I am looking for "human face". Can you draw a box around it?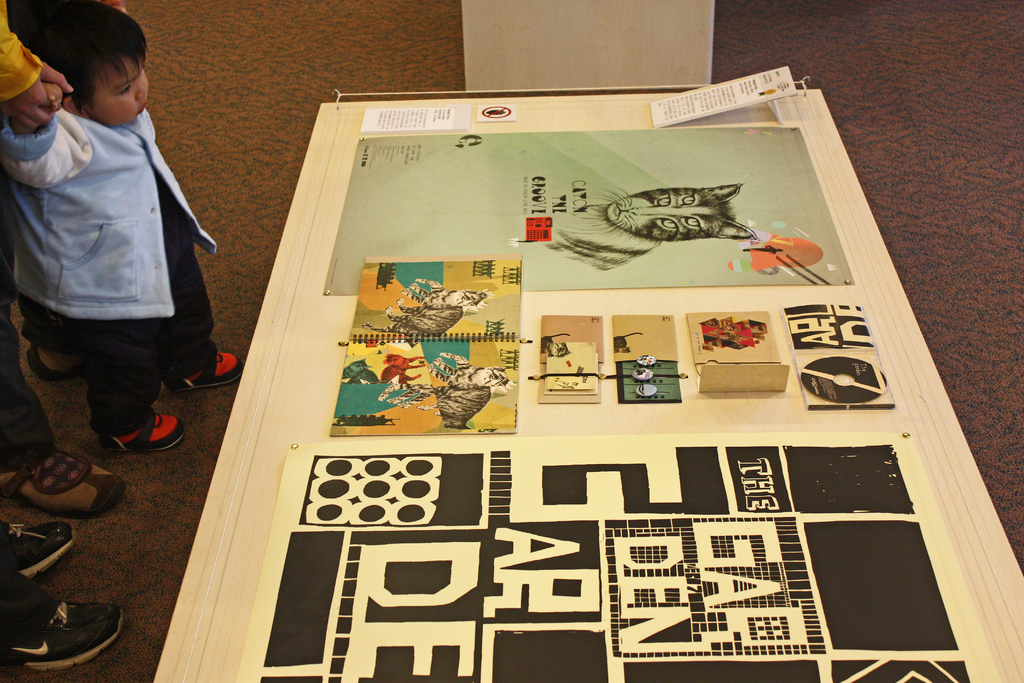
Sure, the bounding box is <bbox>89, 54, 151, 131</bbox>.
